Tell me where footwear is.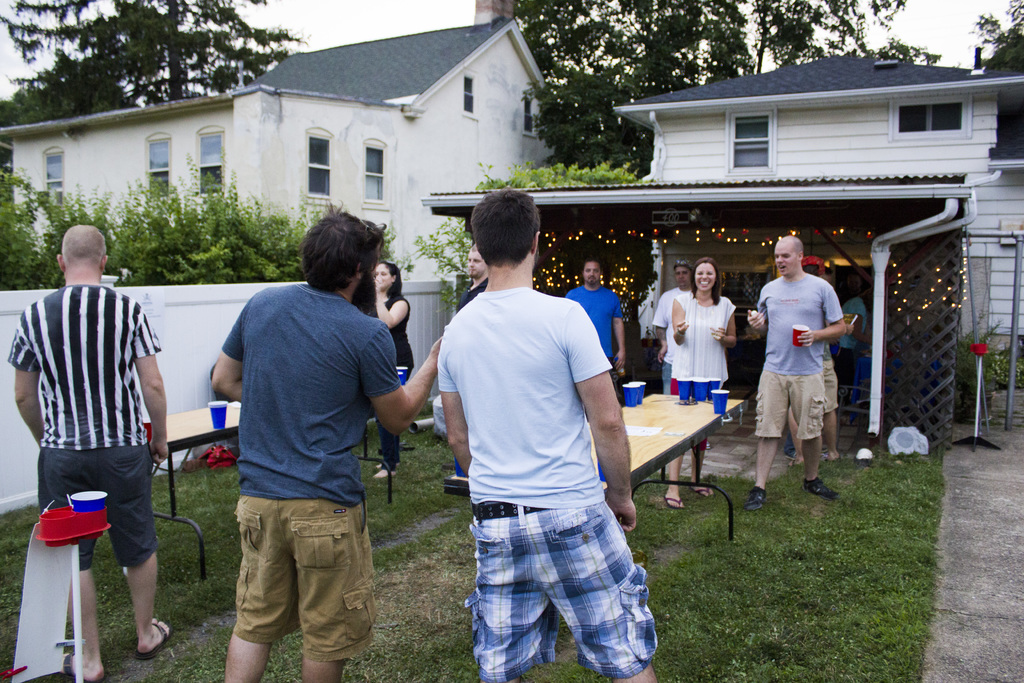
footwear is at <bbox>823, 443, 826, 450</bbox>.
